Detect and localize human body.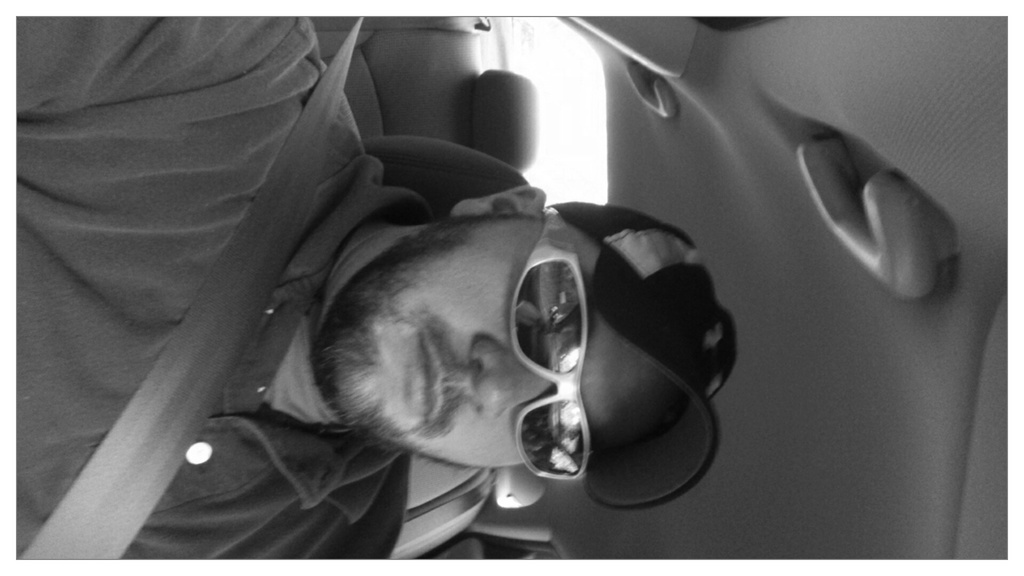
Localized at bbox=[15, 12, 733, 562].
